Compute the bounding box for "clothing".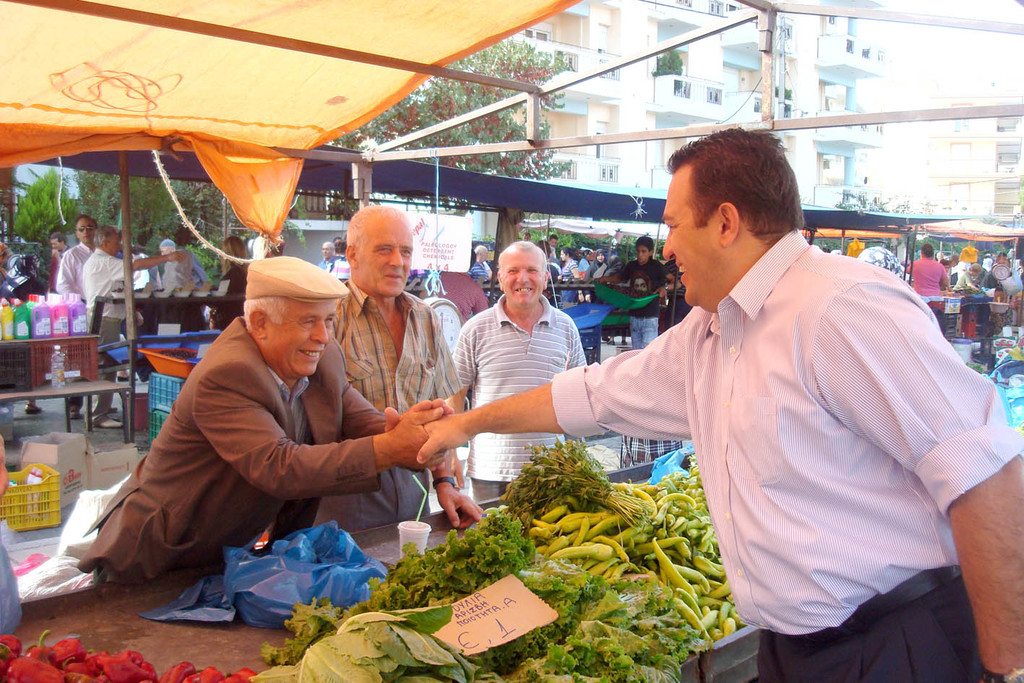
box(464, 259, 489, 287).
